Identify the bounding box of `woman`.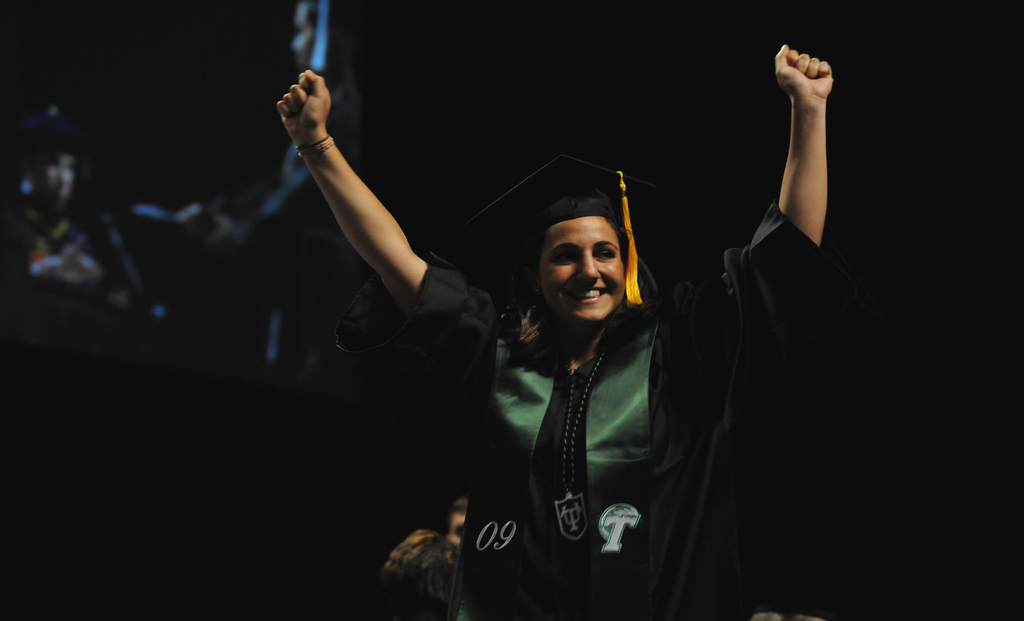
273 38 836 620.
